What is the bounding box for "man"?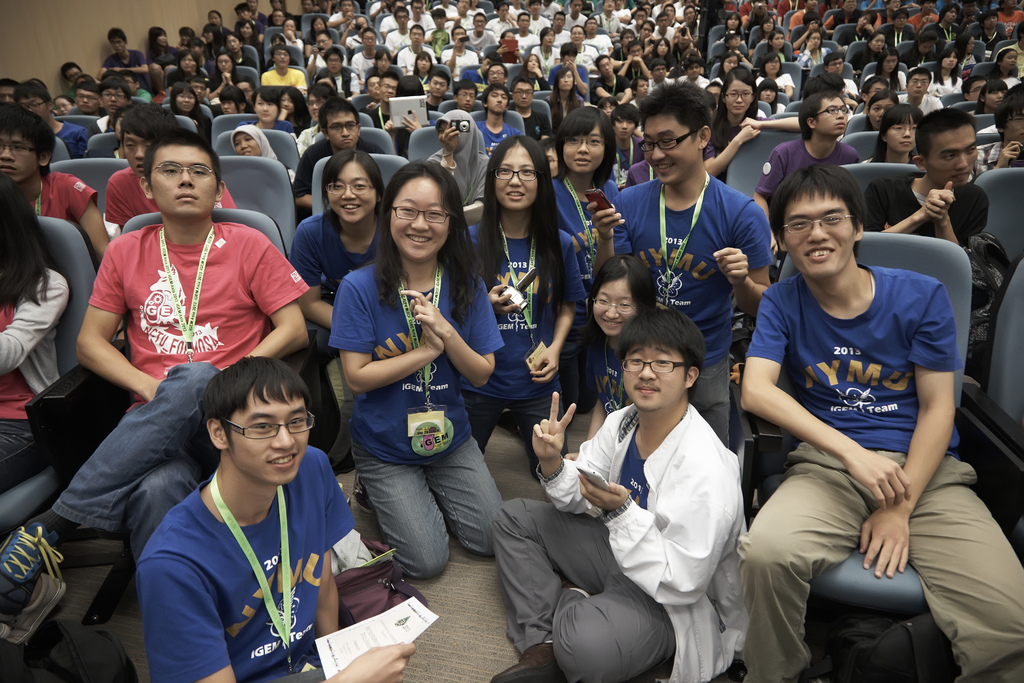
Rect(510, 79, 547, 142).
